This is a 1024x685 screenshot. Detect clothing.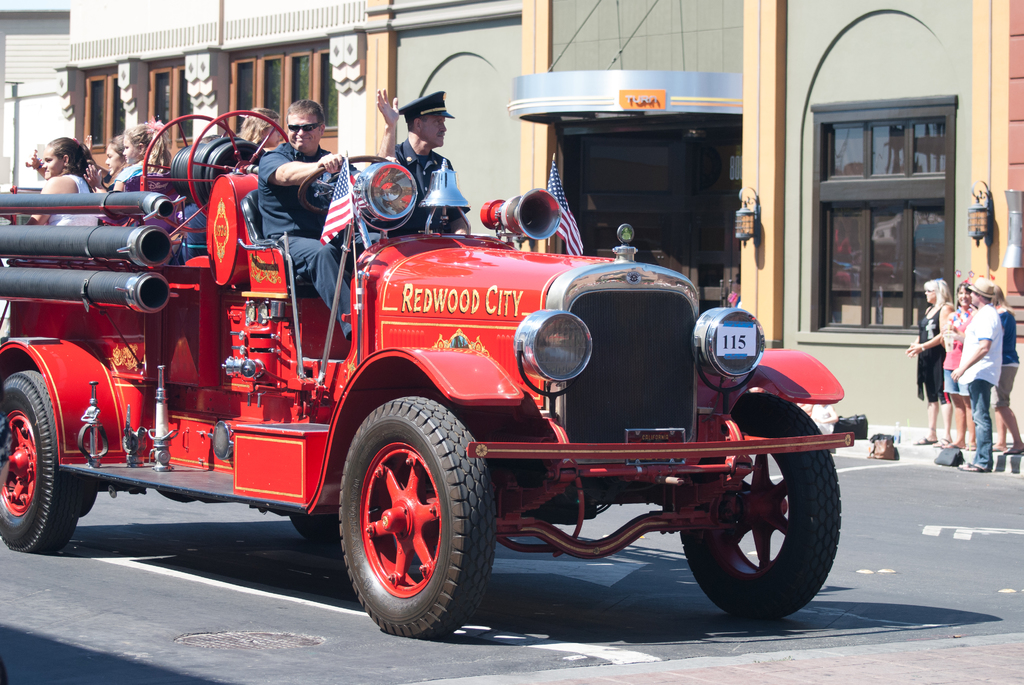
Rect(910, 303, 945, 401).
